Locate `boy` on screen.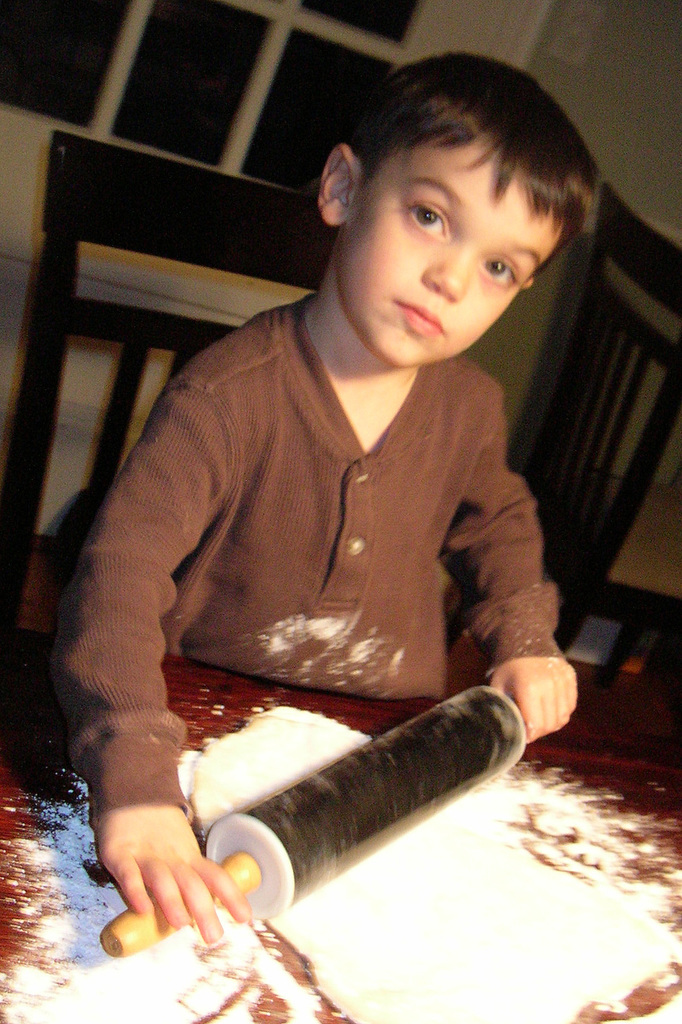
On screen at select_region(57, 56, 603, 940).
